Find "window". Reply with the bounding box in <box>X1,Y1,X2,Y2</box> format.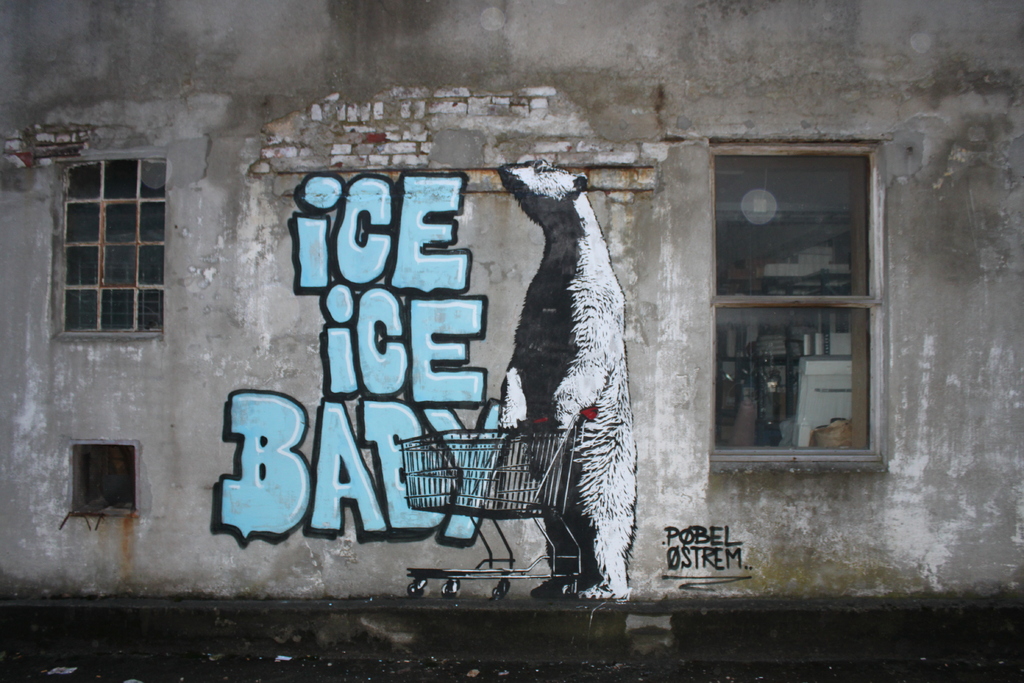
<box>709,139,867,462</box>.
